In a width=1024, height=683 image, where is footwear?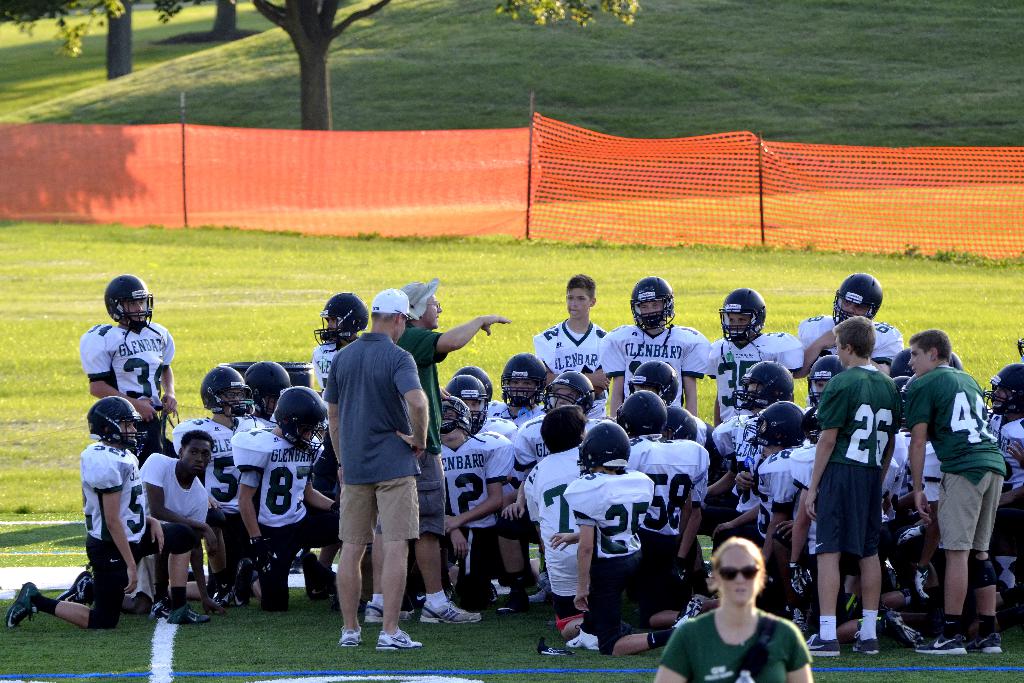
left=852, top=630, right=885, bottom=659.
